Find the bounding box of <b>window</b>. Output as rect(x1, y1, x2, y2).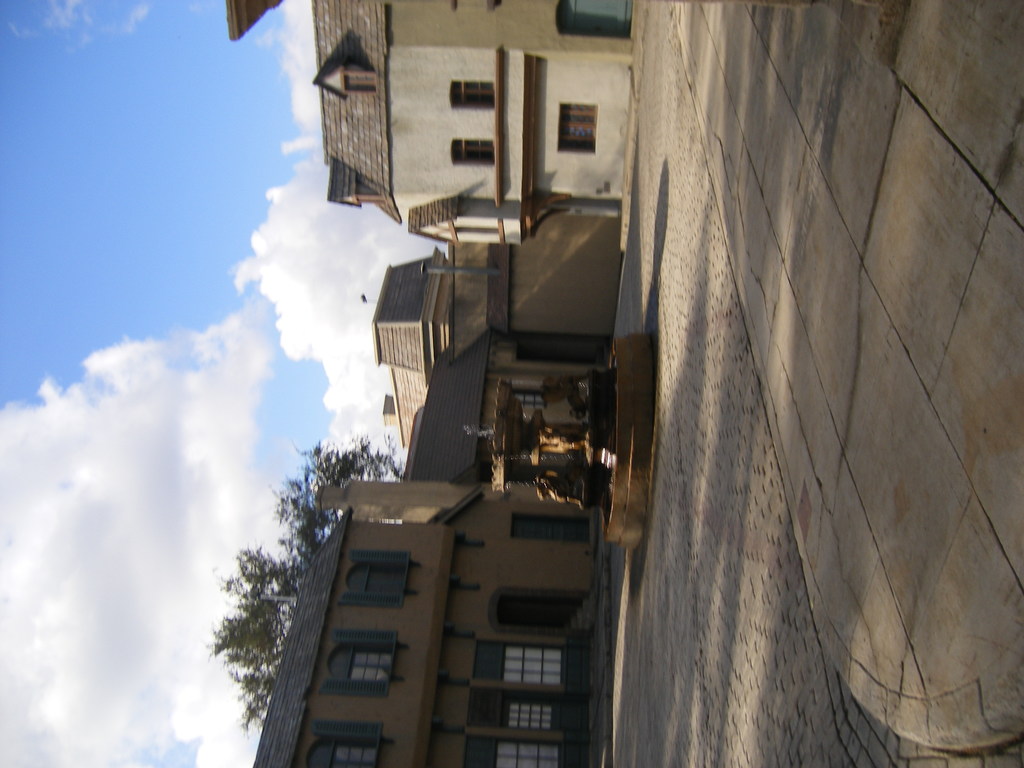
rect(447, 137, 496, 169).
